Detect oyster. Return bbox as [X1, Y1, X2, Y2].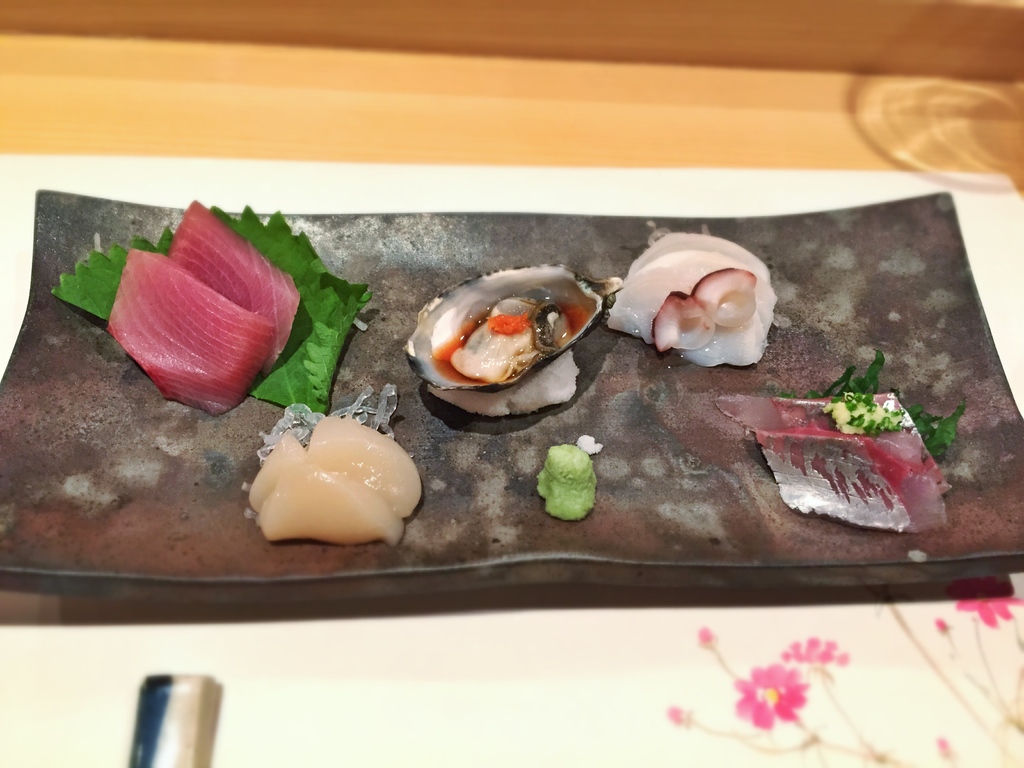
[394, 267, 620, 396].
